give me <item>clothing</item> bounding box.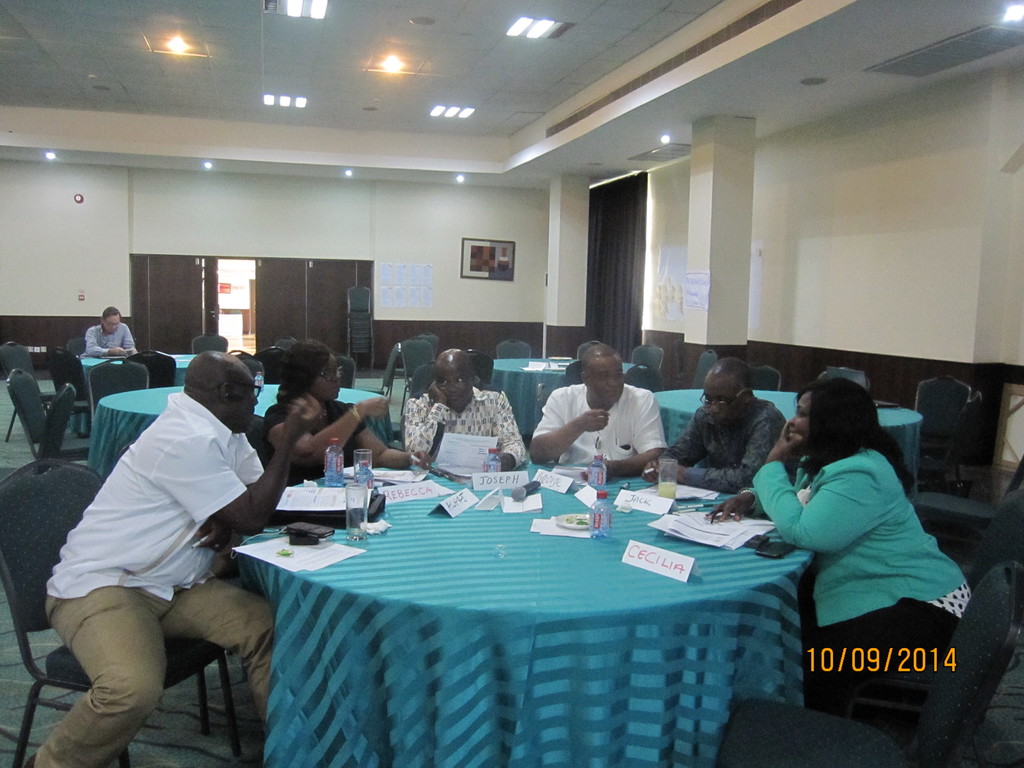
685 394 787 492.
